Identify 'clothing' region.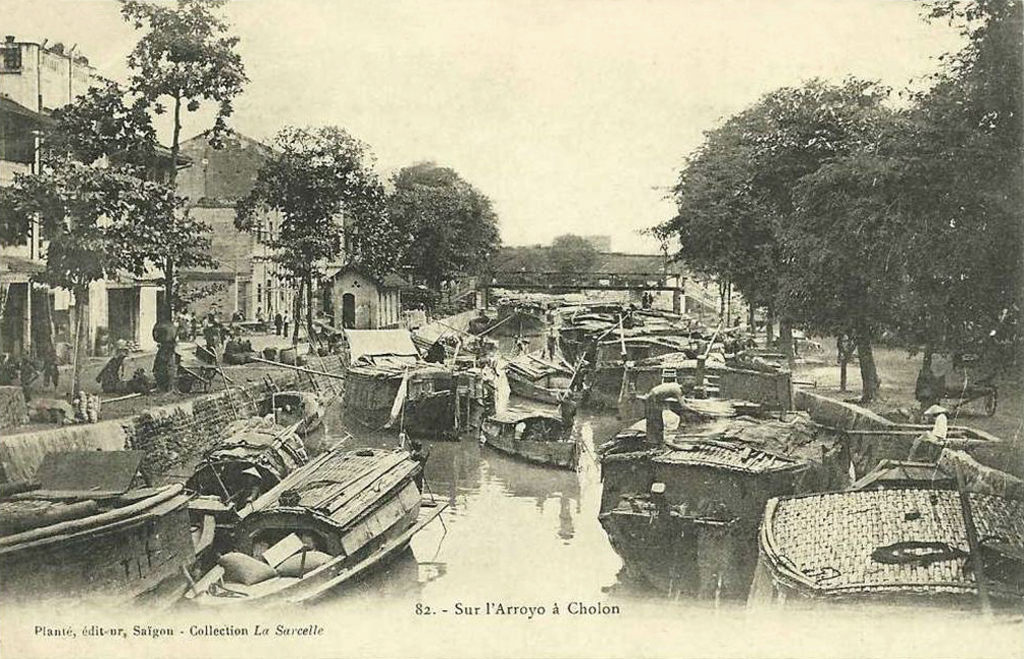
Region: select_region(45, 358, 59, 385).
